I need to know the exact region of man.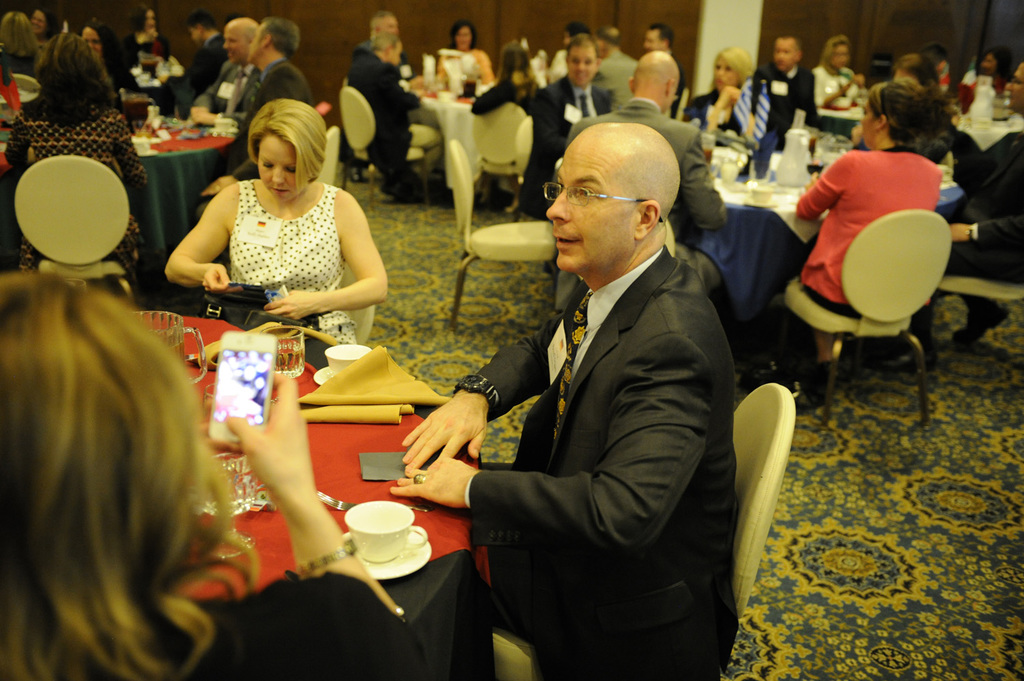
Region: 640 22 687 108.
